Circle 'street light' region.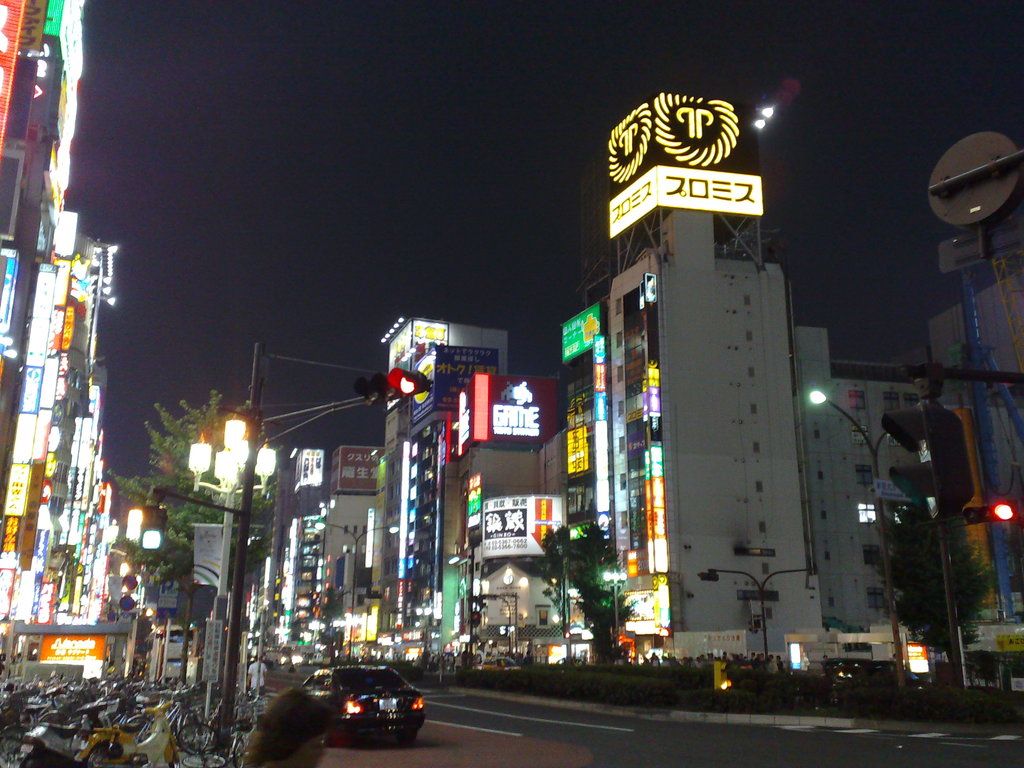
Region: box(186, 409, 280, 729).
